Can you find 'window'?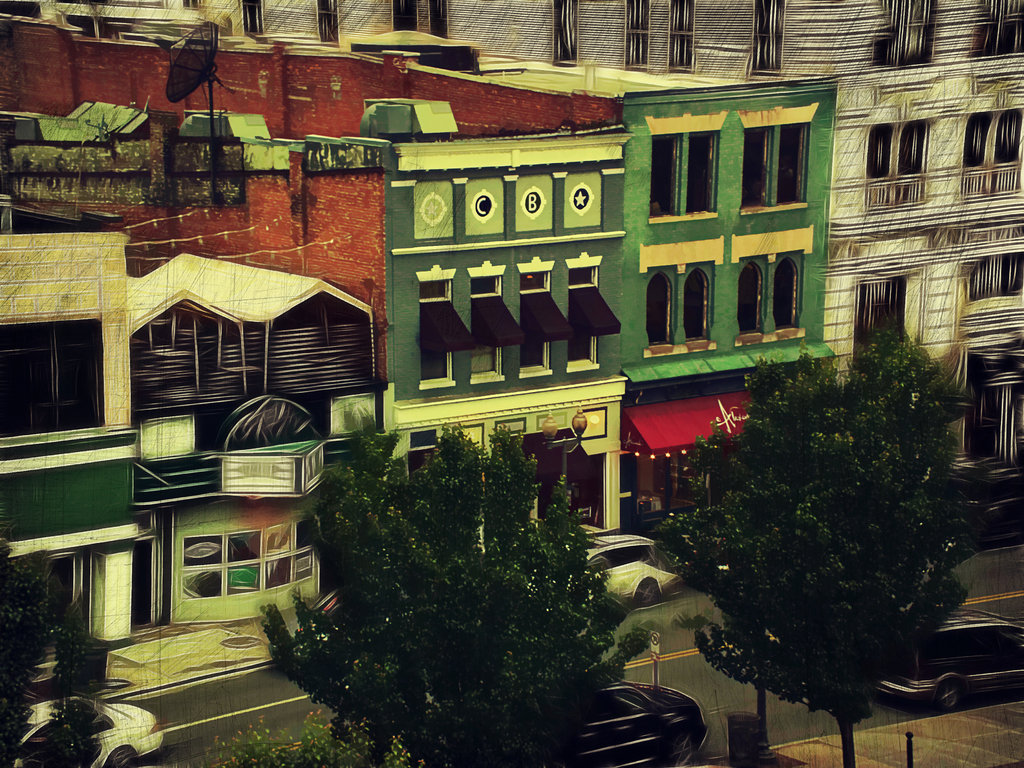
Yes, bounding box: [470, 273, 522, 377].
